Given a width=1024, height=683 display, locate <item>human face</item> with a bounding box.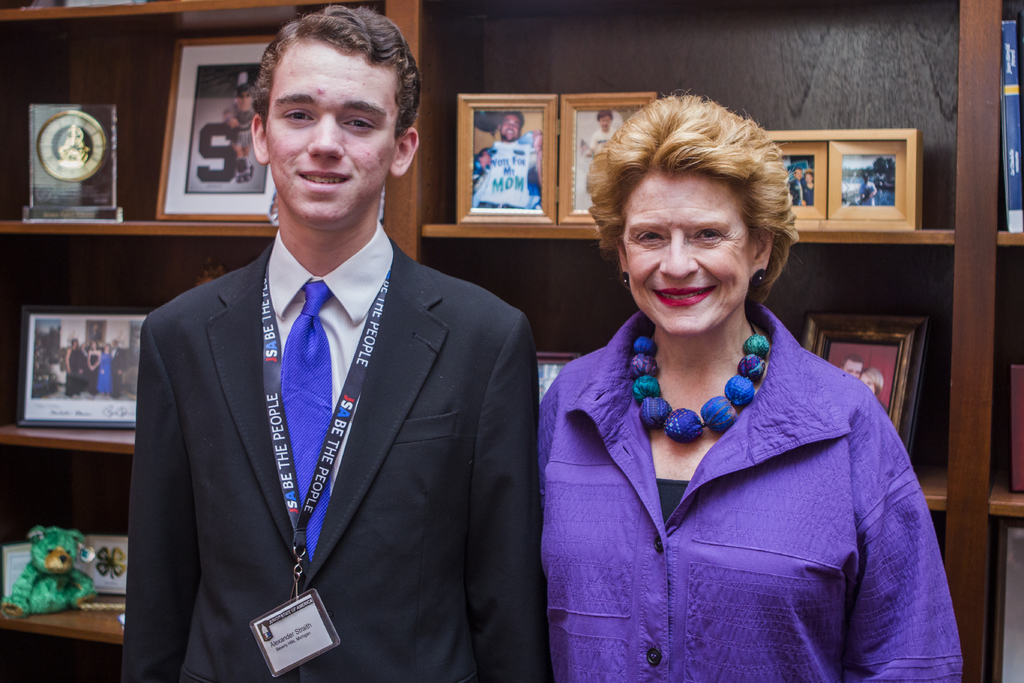
Located: [x1=265, y1=38, x2=397, y2=228].
